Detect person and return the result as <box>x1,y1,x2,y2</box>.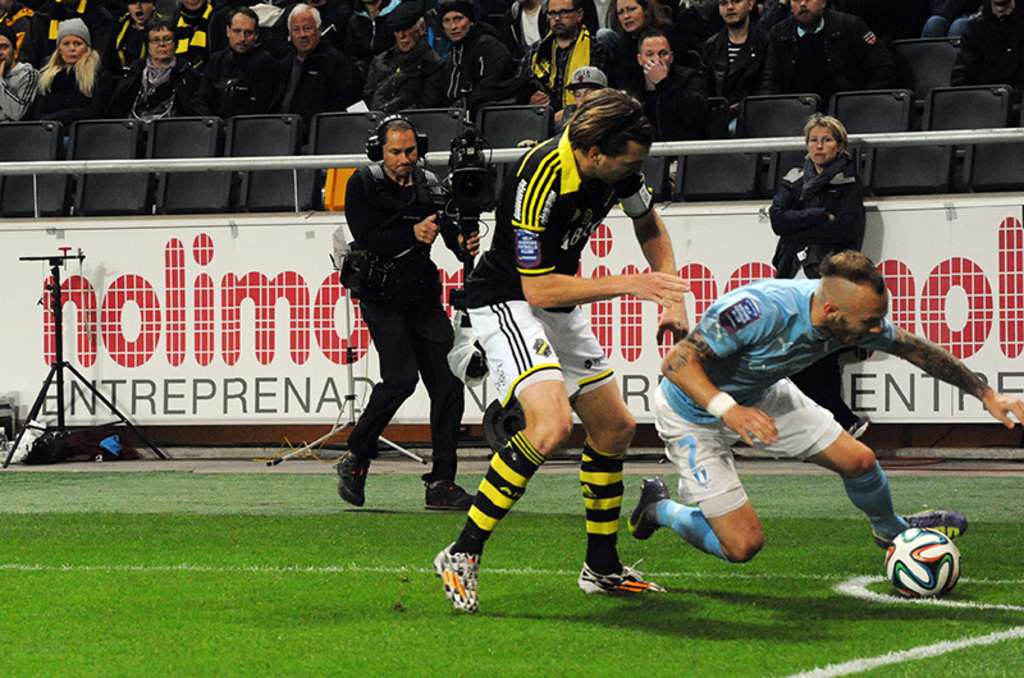
<box>24,18,115,141</box>.
